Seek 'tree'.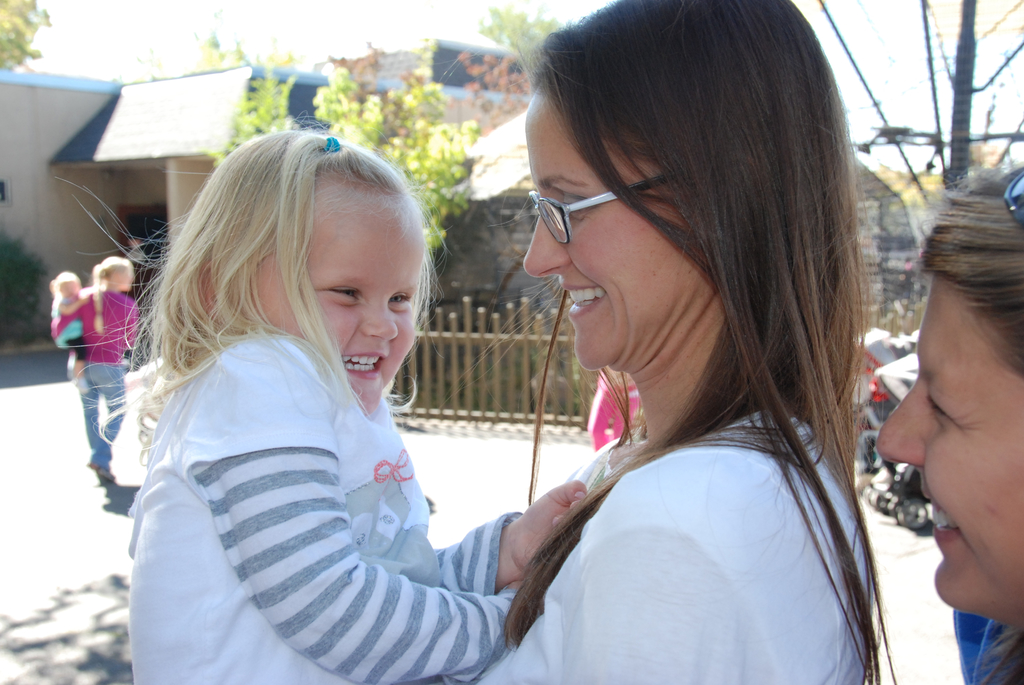
450, 45, 534, 138.
